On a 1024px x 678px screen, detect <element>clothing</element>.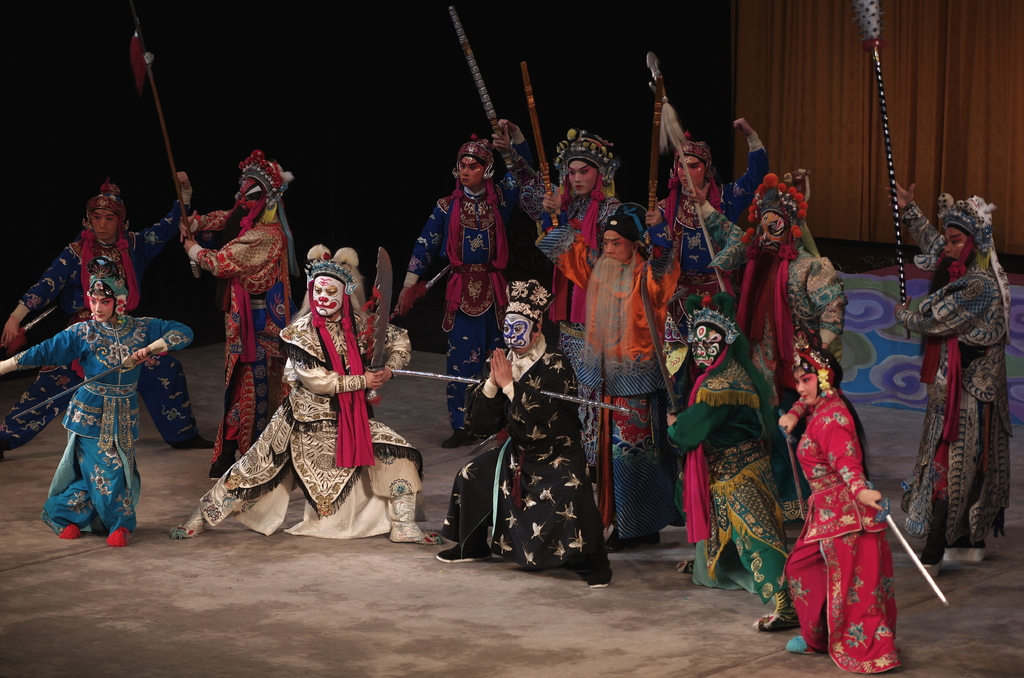
bbox=(532, 180, 622, 330).
